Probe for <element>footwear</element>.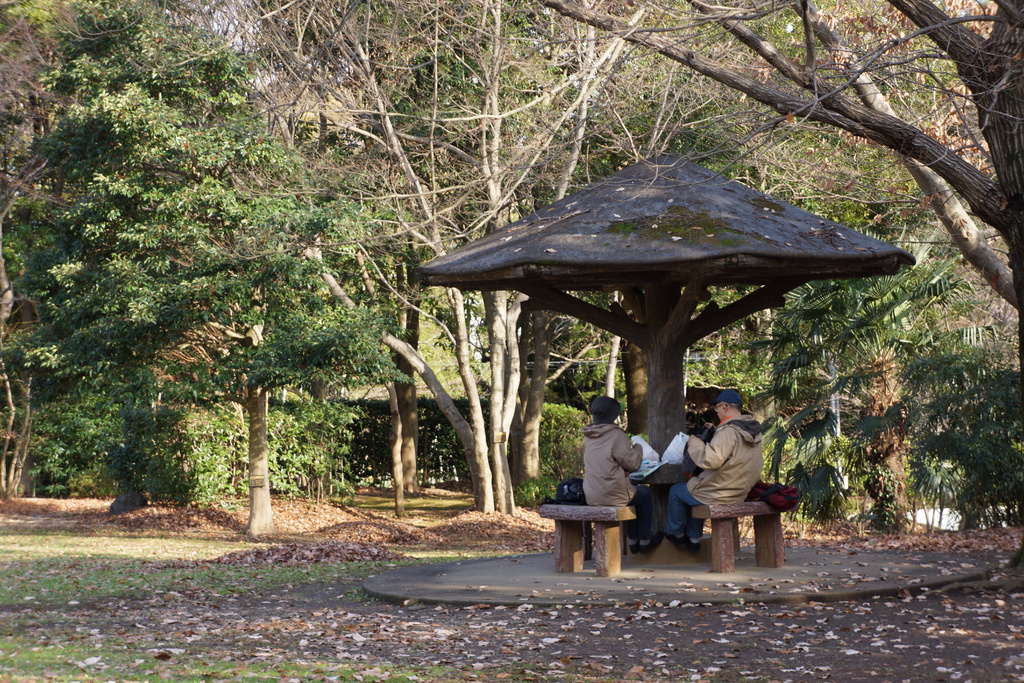
Probe result: 689/538/699/552.
